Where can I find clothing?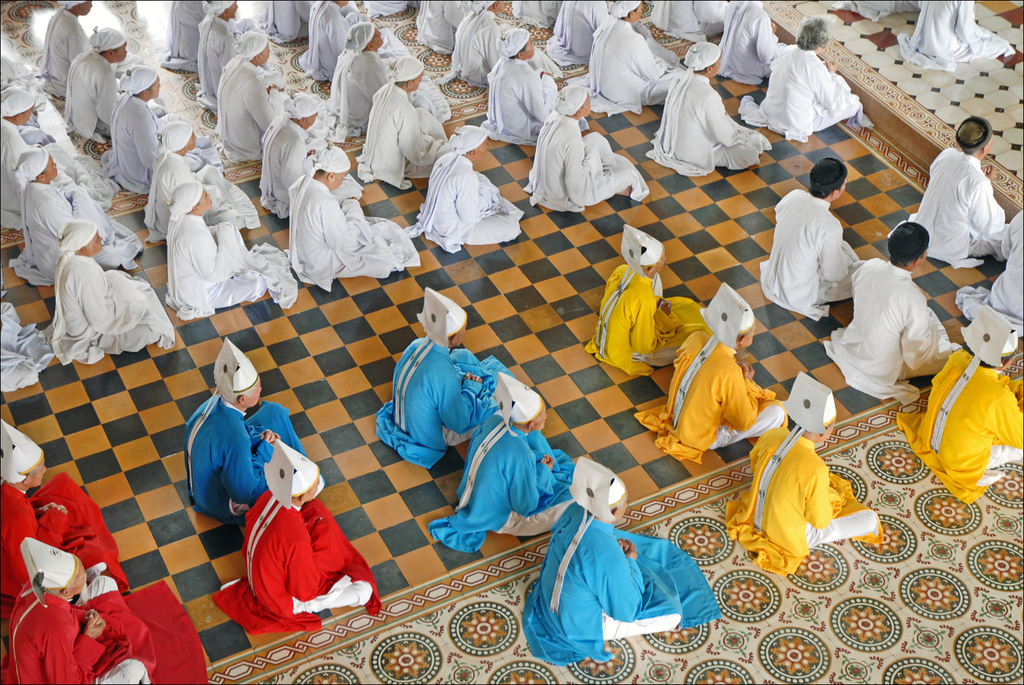
You can find it at <box>826,257,953,404</box>.
